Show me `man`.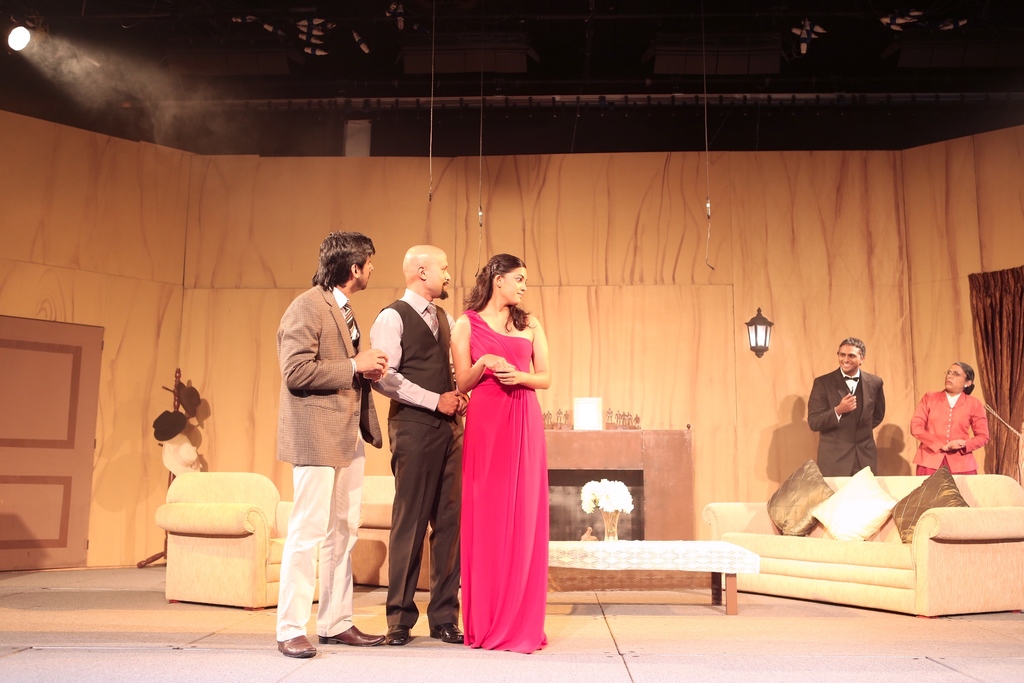
`man` is here: BBox(808, 333, 891, 473).
